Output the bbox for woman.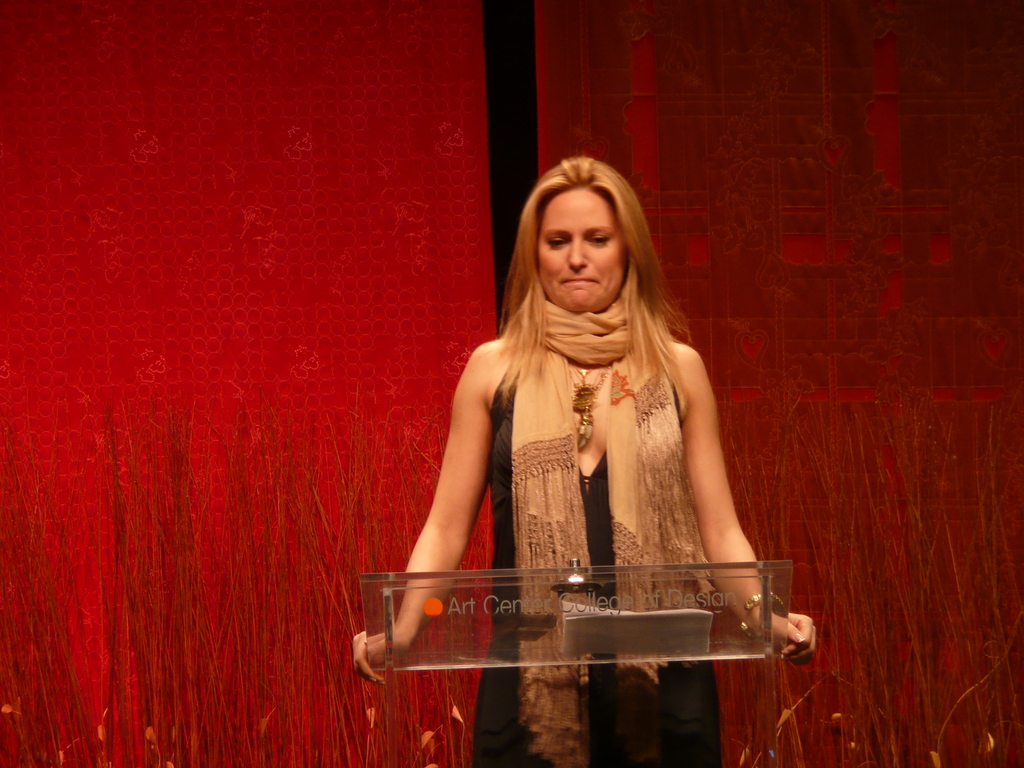
305:129:781:734.
